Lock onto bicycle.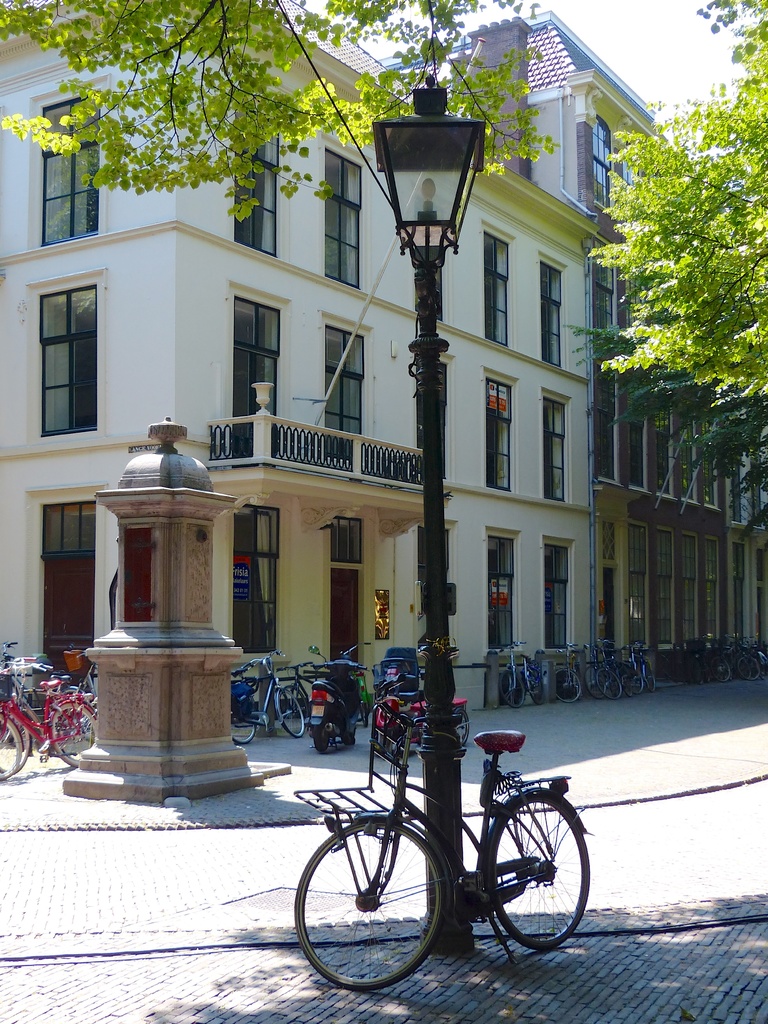
Locked: {"x1": 337, "y1": 641, "x2": 368, "y2": 727}.
